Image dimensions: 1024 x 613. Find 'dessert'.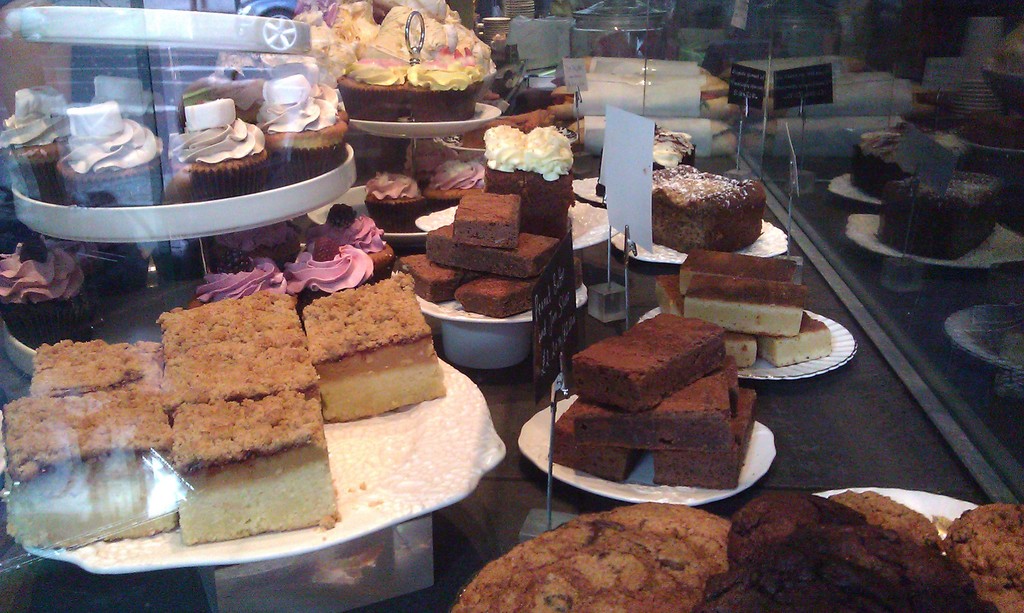
182,107,284,186.
